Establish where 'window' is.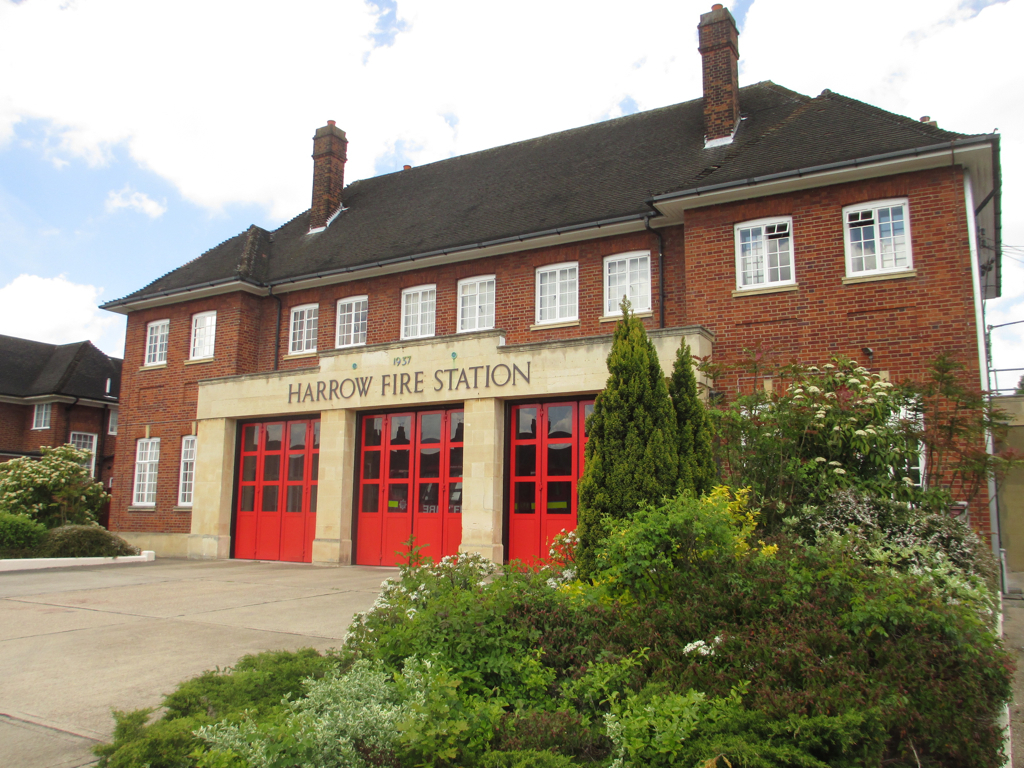
Established at BBox(172, 430, 193, 515).
